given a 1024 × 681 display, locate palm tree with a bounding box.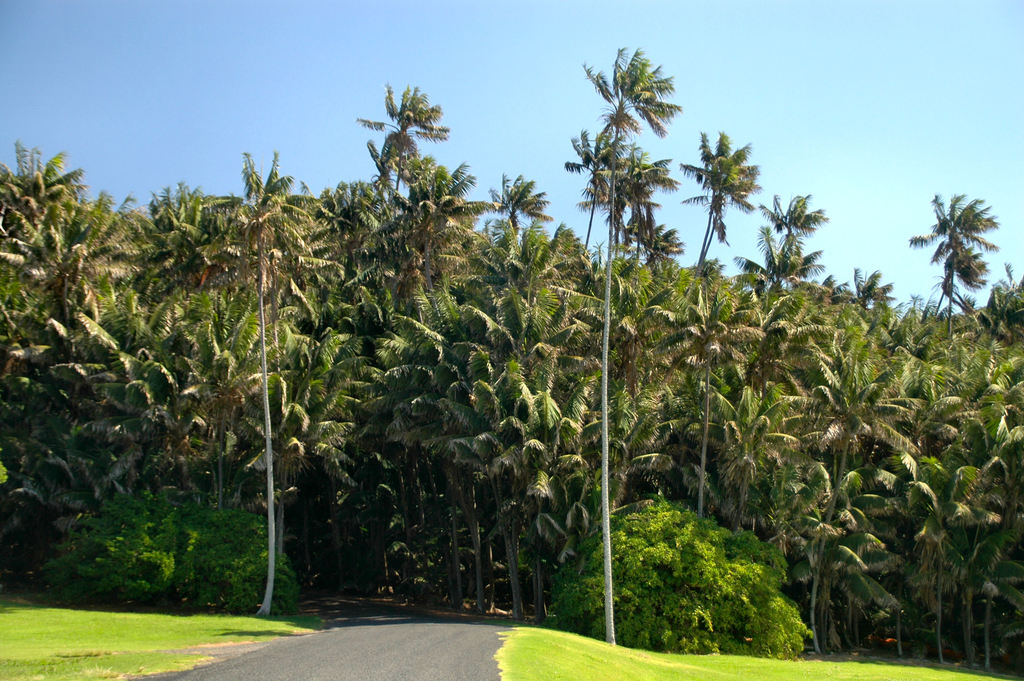
Located: 808, 473, 870, 634.
